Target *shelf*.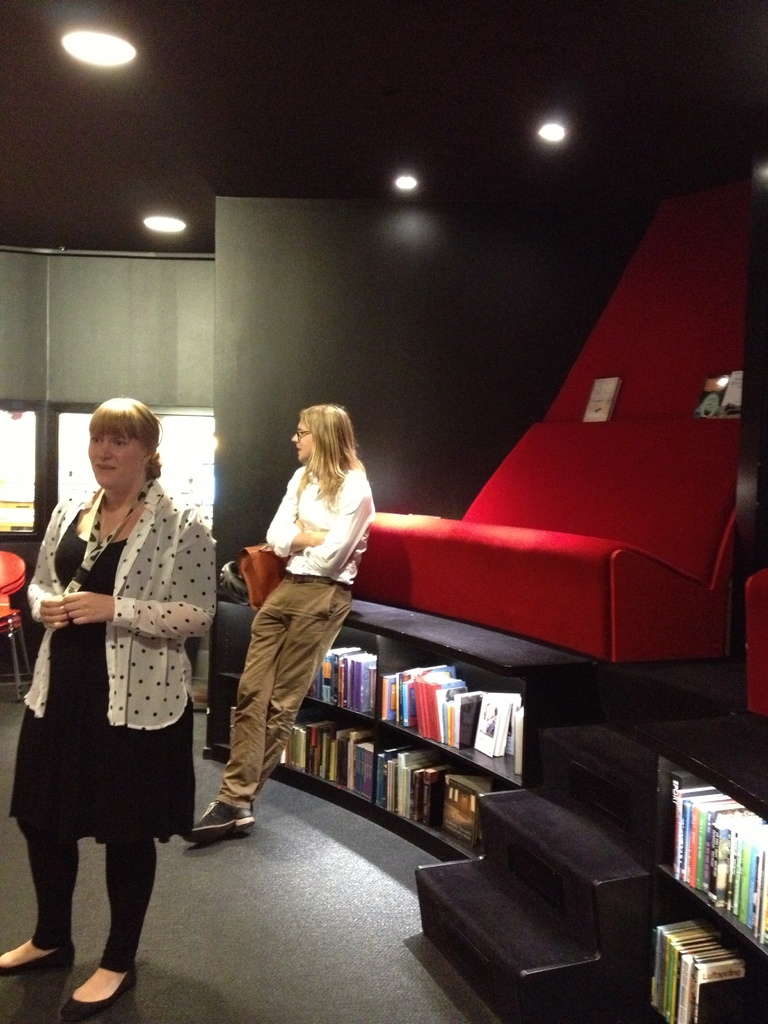
Target region: (378, 635, 524, 774).
